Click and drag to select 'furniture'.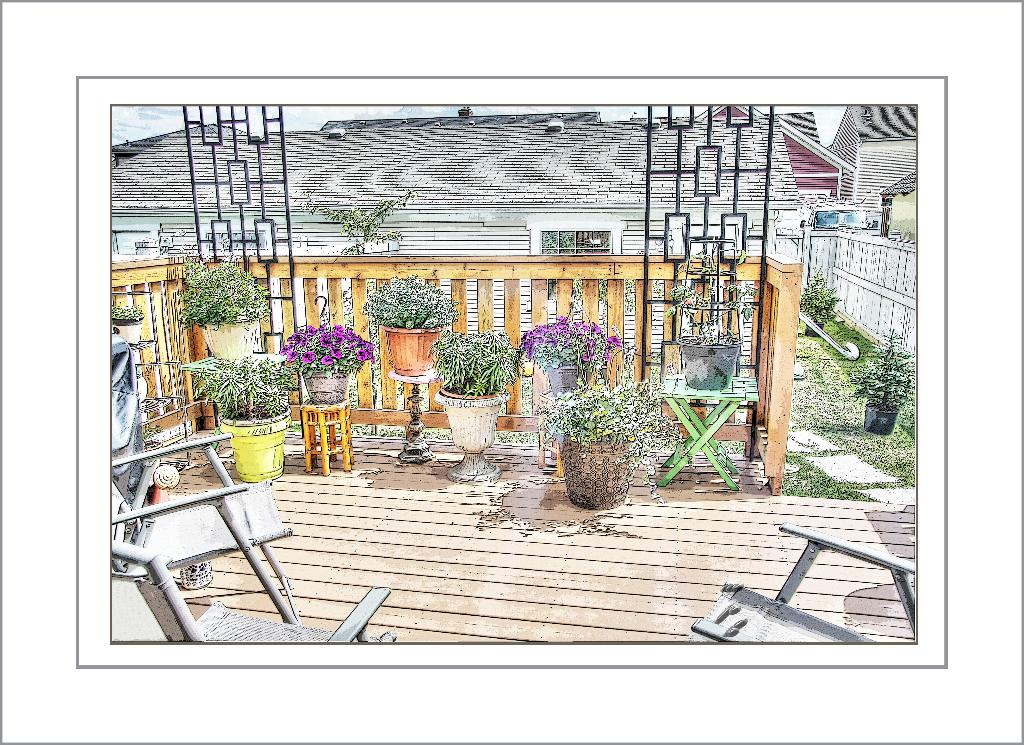
Selection: (x1=687, y1=524, x2=913, y2=643).
